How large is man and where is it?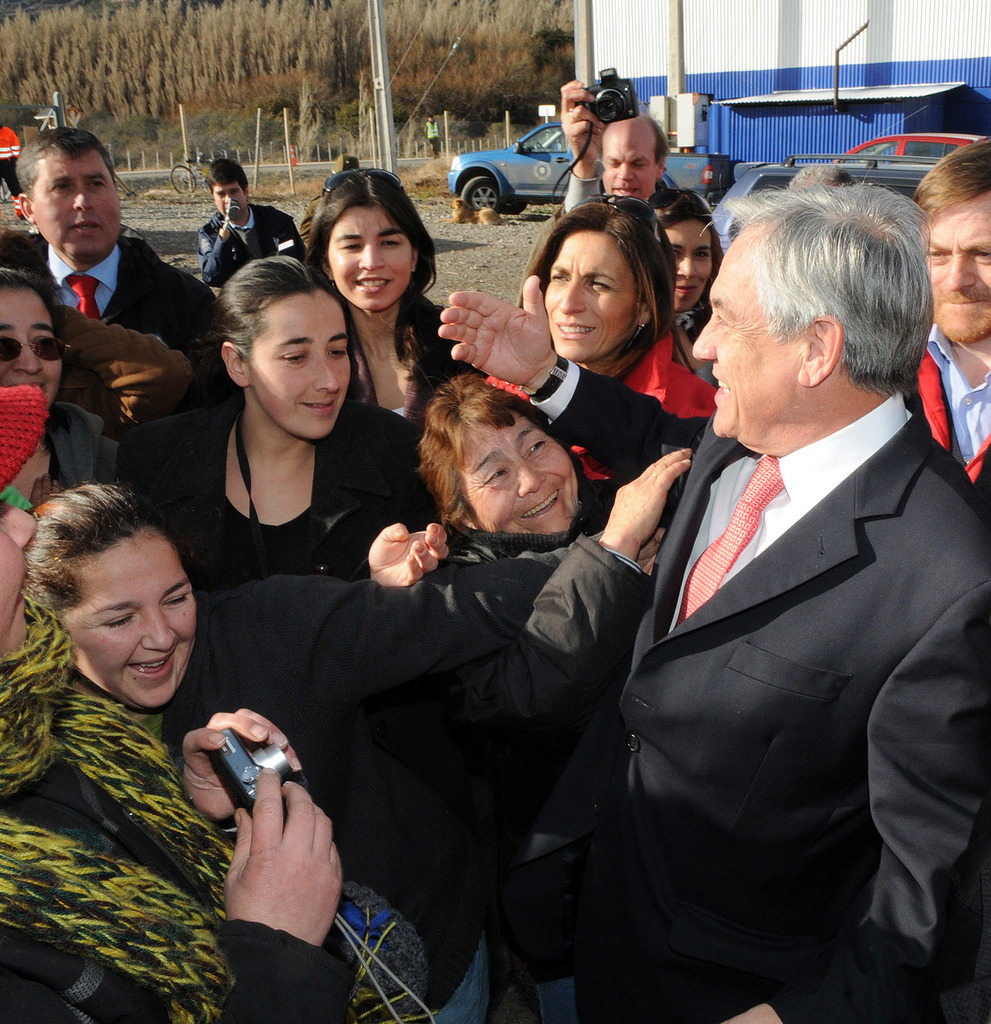
Bounding box: 11/126/223/405.
